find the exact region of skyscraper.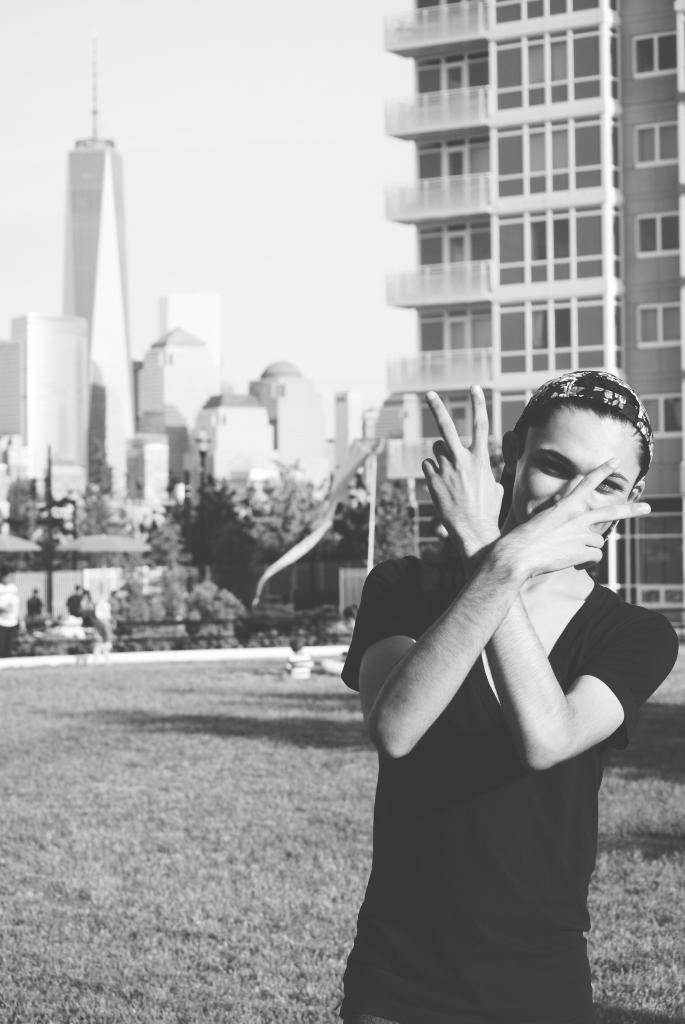
Exact region: bbox(1, 307, 88, 501).
